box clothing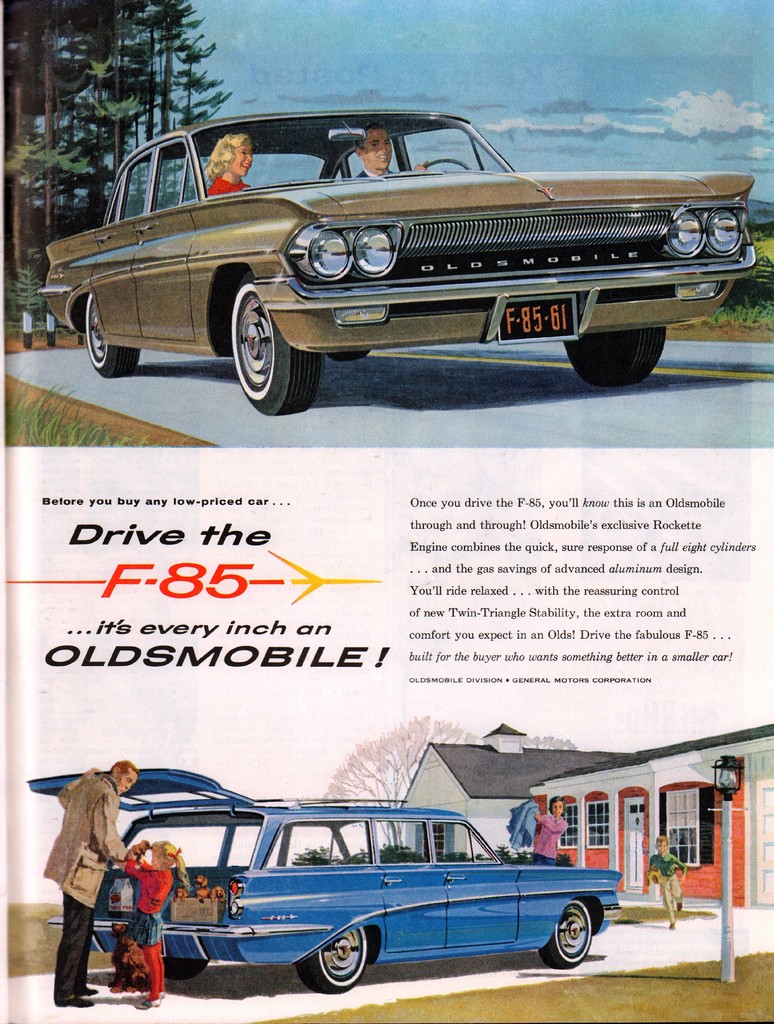
[120, 851, 183, 1002]
